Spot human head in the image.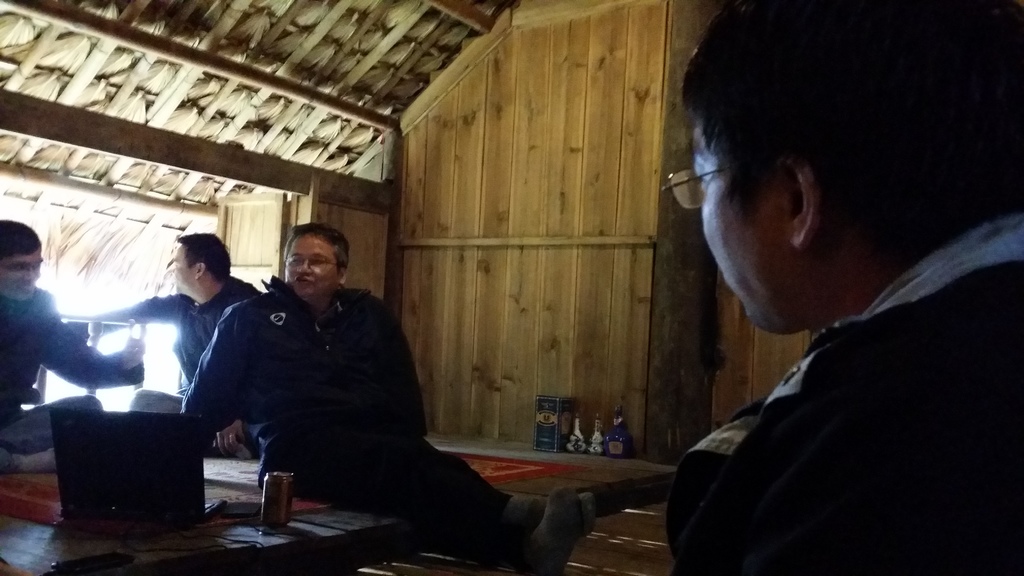
human head found at 176 232 232 296.
